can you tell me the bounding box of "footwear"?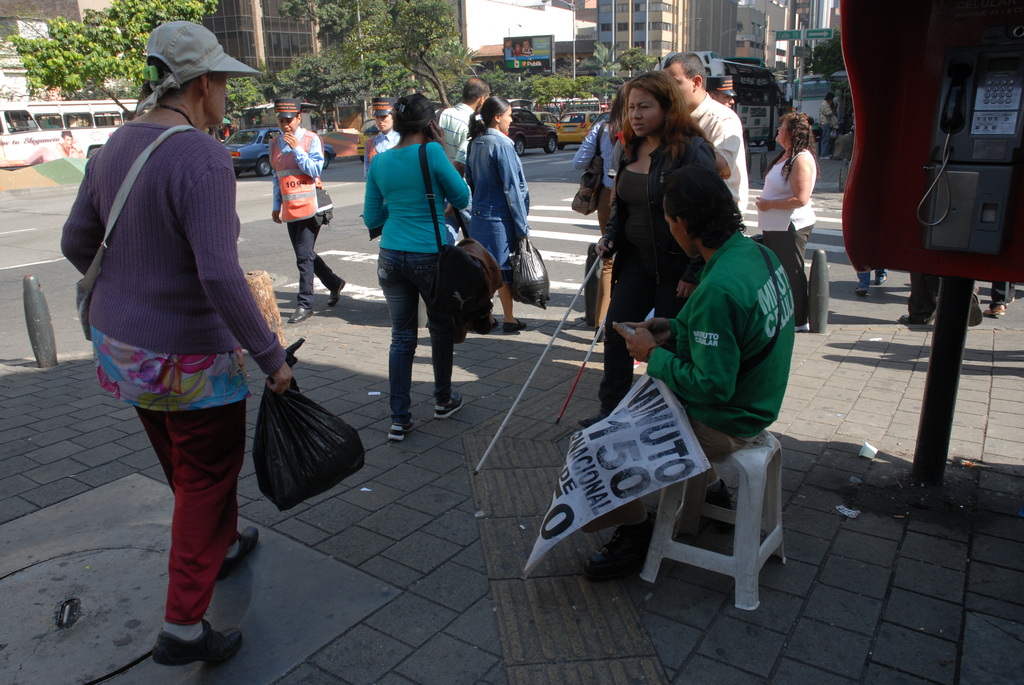
crop(444, 391, 462, 423).
